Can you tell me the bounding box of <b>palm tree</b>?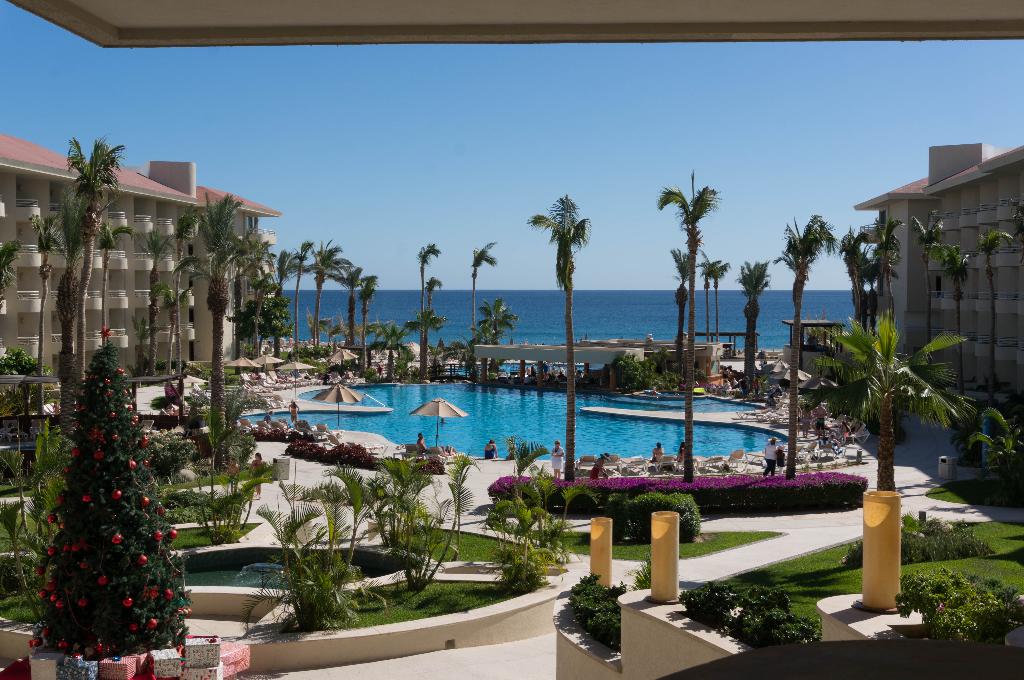
{"left": 465, "top": 294, "right": 514, "bottom": 370}.
